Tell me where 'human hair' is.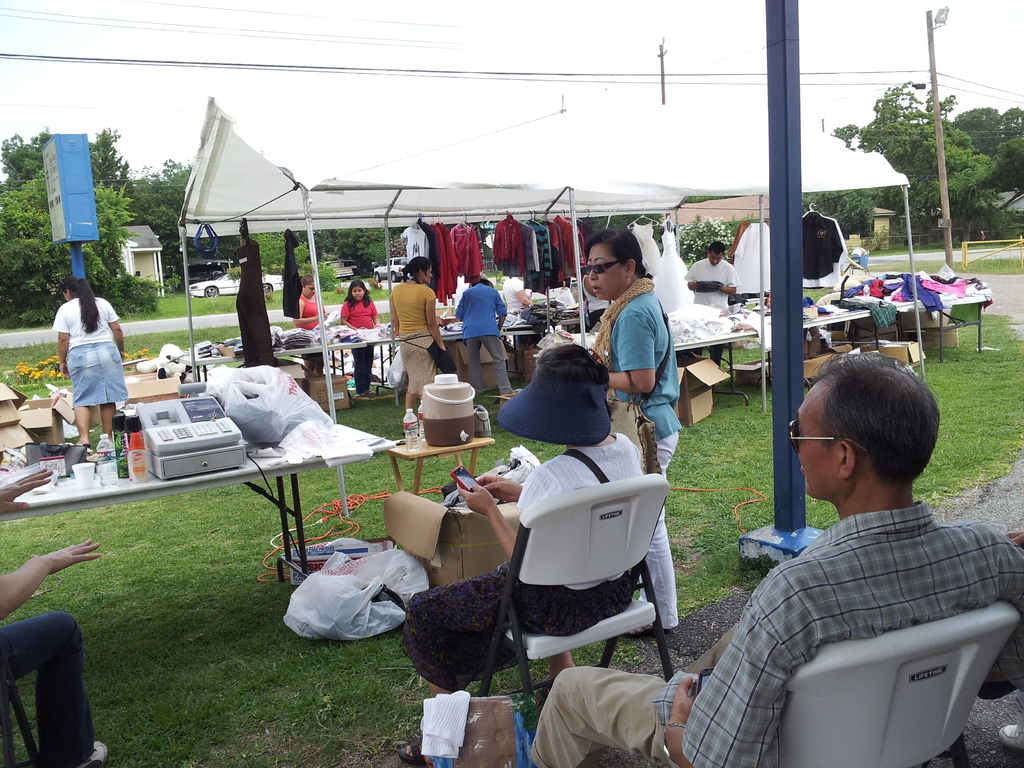
'human hair' is at l=812, t=366, r=936, b=486.
